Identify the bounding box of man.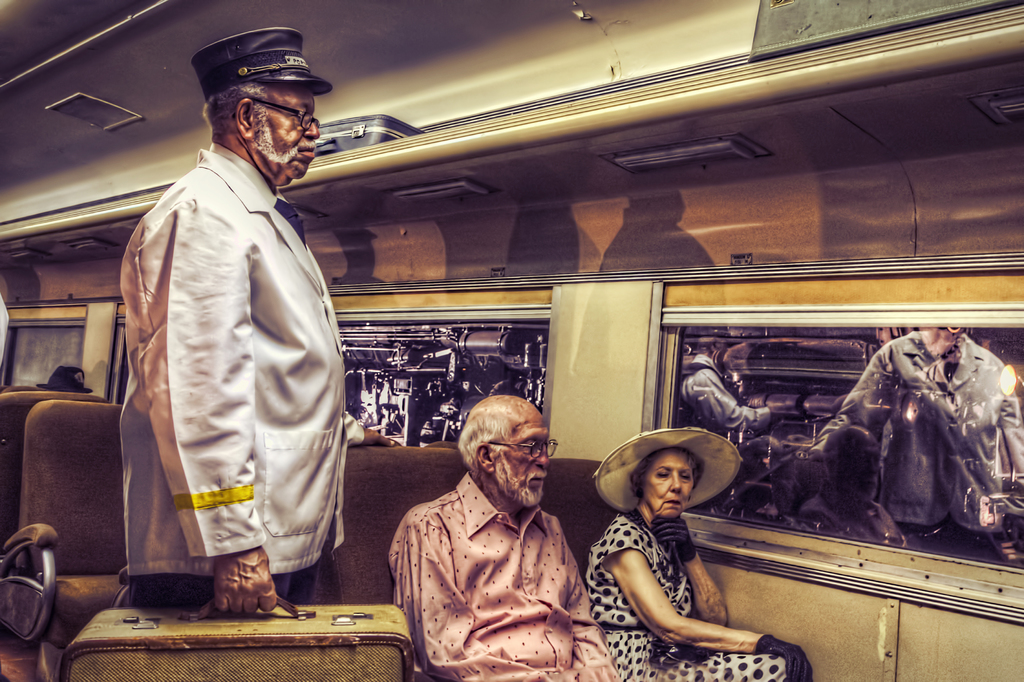
[387, 393, 622, 681].
